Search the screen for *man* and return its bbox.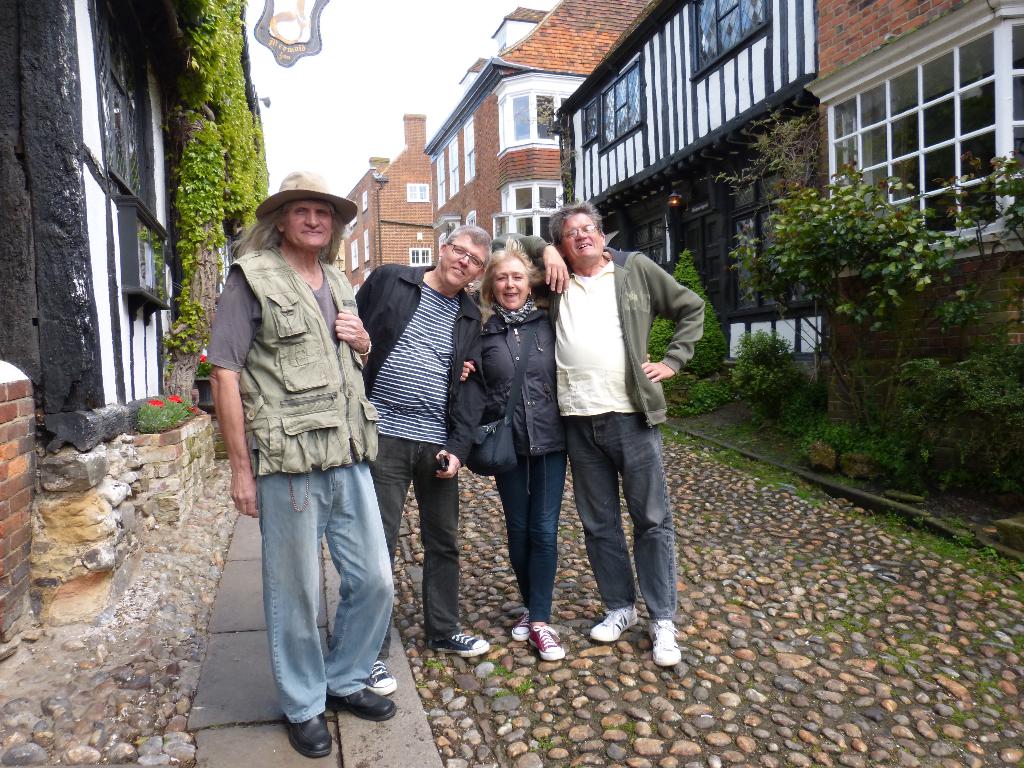
Found: l=207, t=164, r=399, b=758.
